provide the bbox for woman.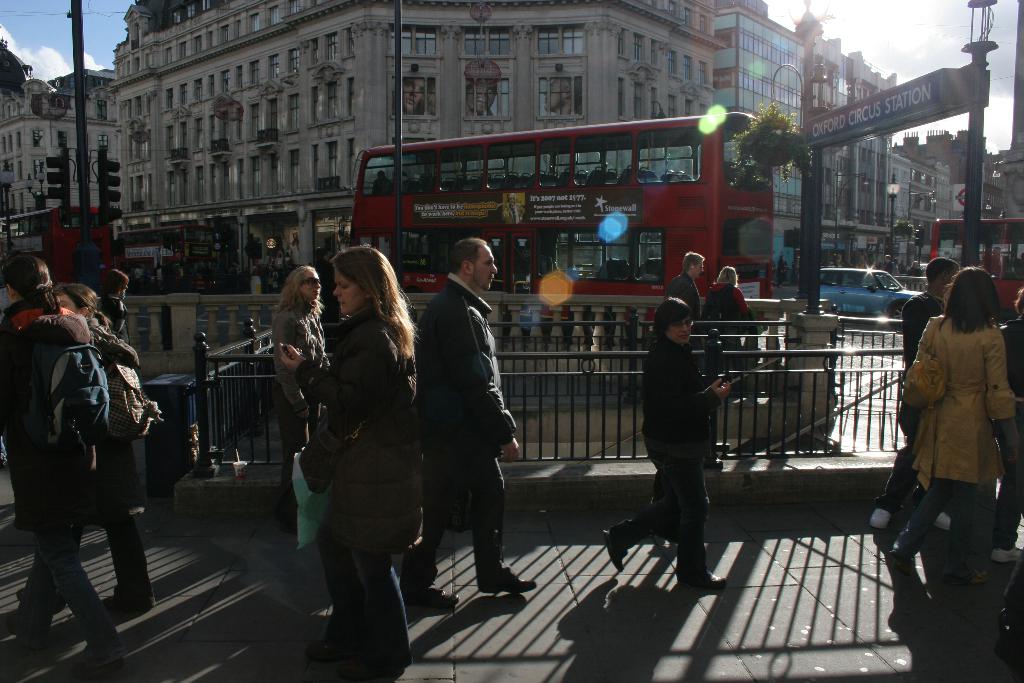
pyautogui.locateOnScreen(271, 232, 430, 669).
